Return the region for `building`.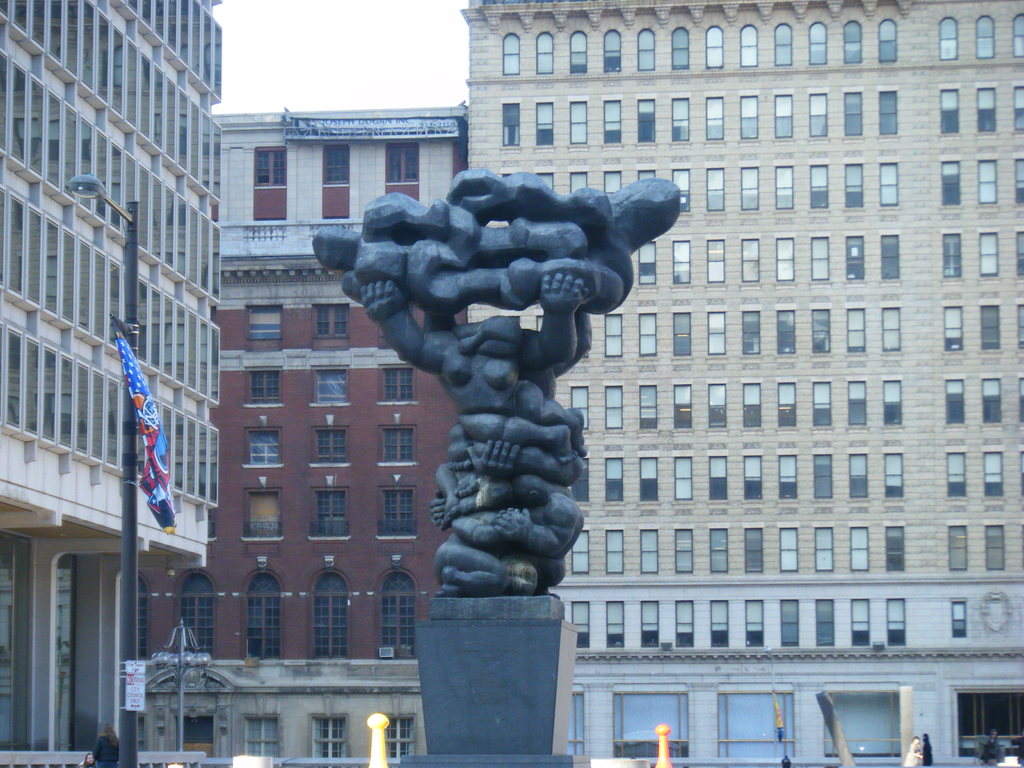
{"x1": 458, "y1": 0, "x2": 1023, "y2": 767}.
